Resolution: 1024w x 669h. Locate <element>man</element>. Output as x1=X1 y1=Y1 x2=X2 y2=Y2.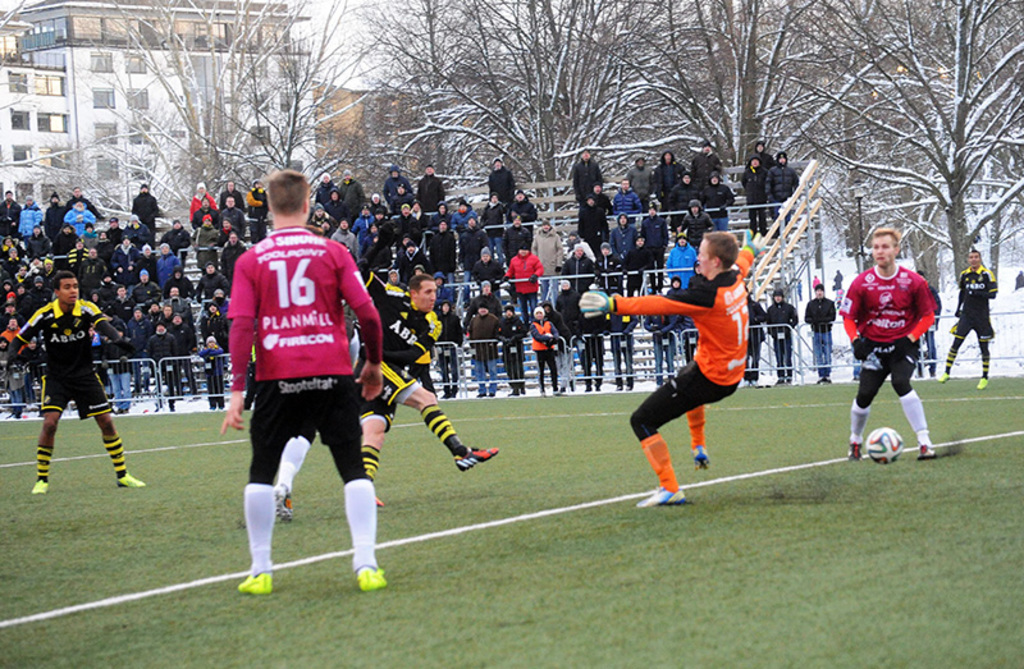
x1=833 y1=226 x2=941 y2=459.
